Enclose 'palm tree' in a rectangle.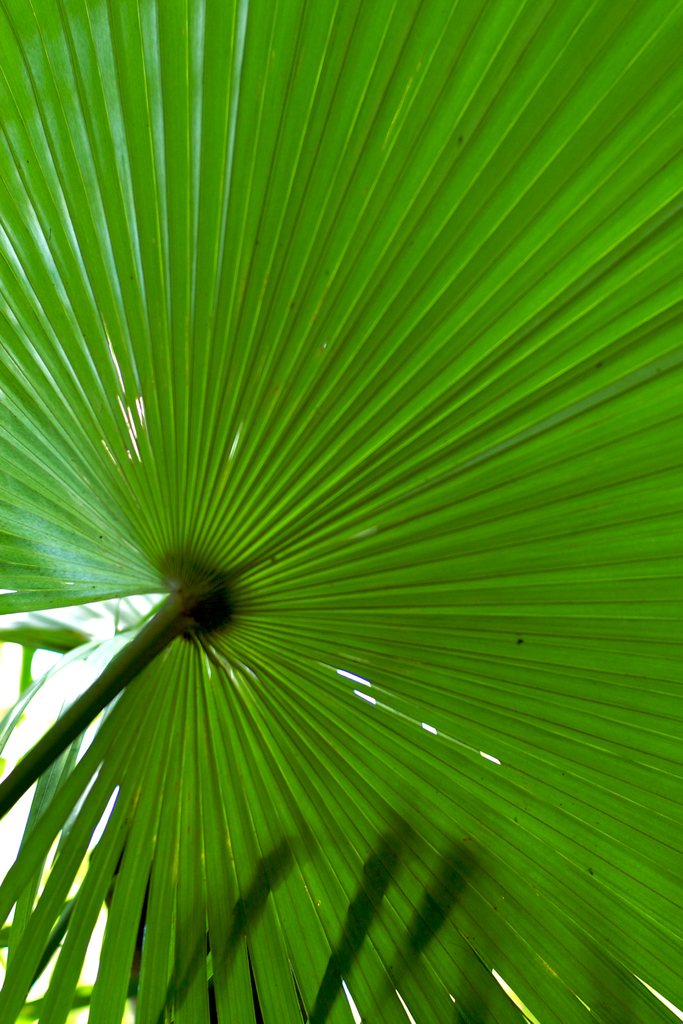
select_region(0, 0, 682, 1023).
